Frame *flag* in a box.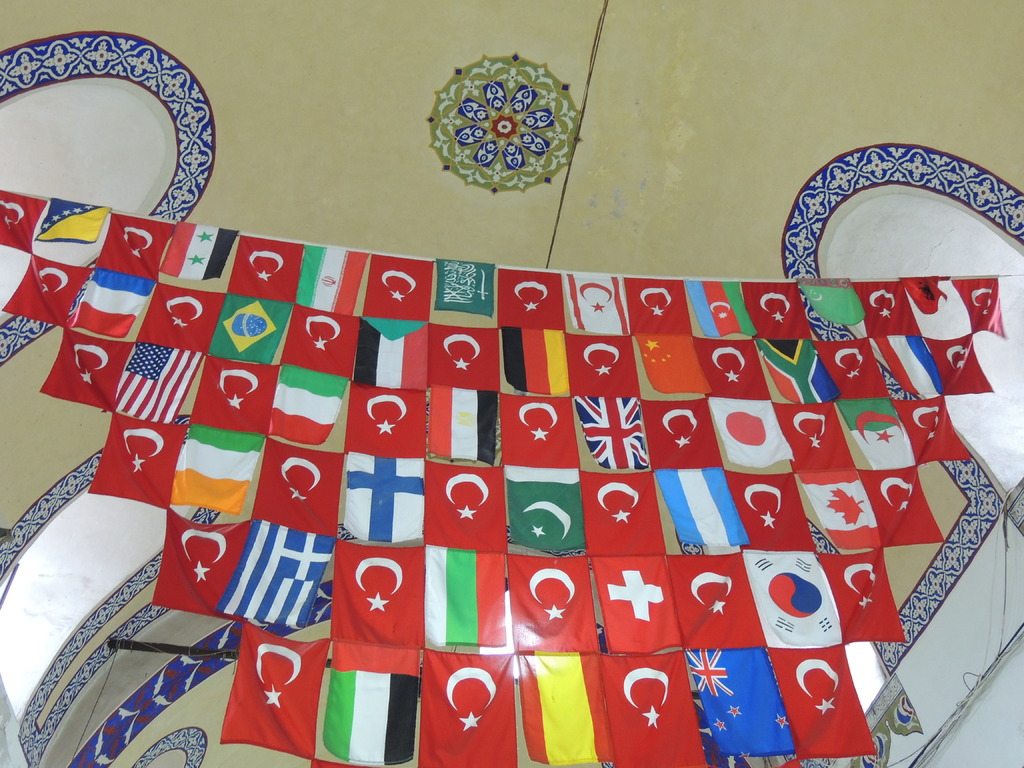
{"x1": 340, "y1": 456, "x2": 429, "y2": 540}.
